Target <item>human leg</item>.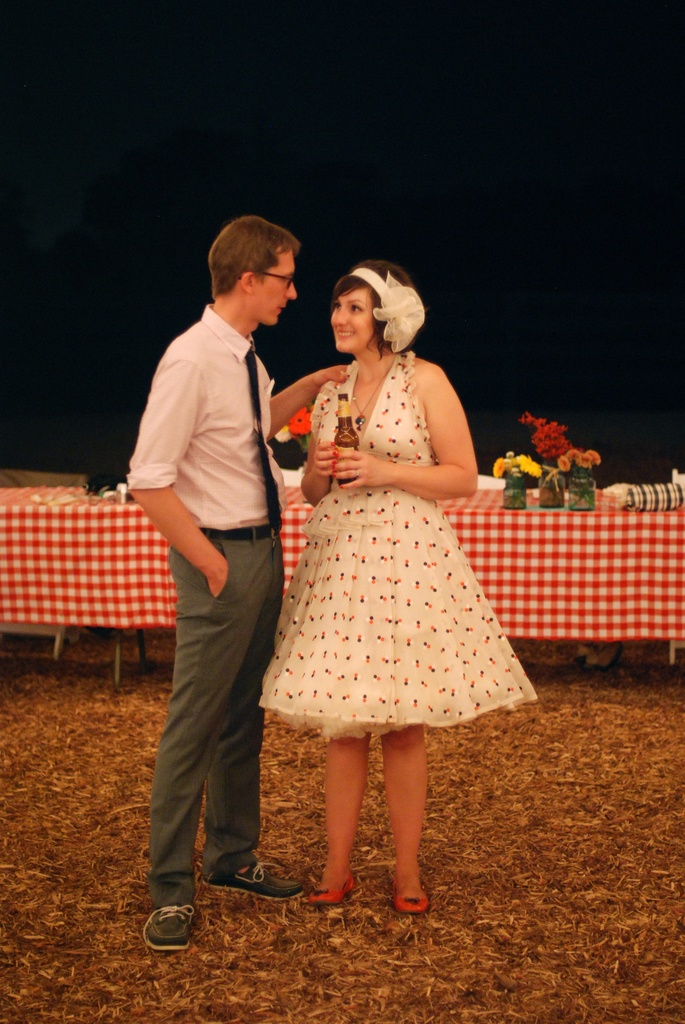
Target region: <bbox>299, 545, 388, 904</bbox>.
